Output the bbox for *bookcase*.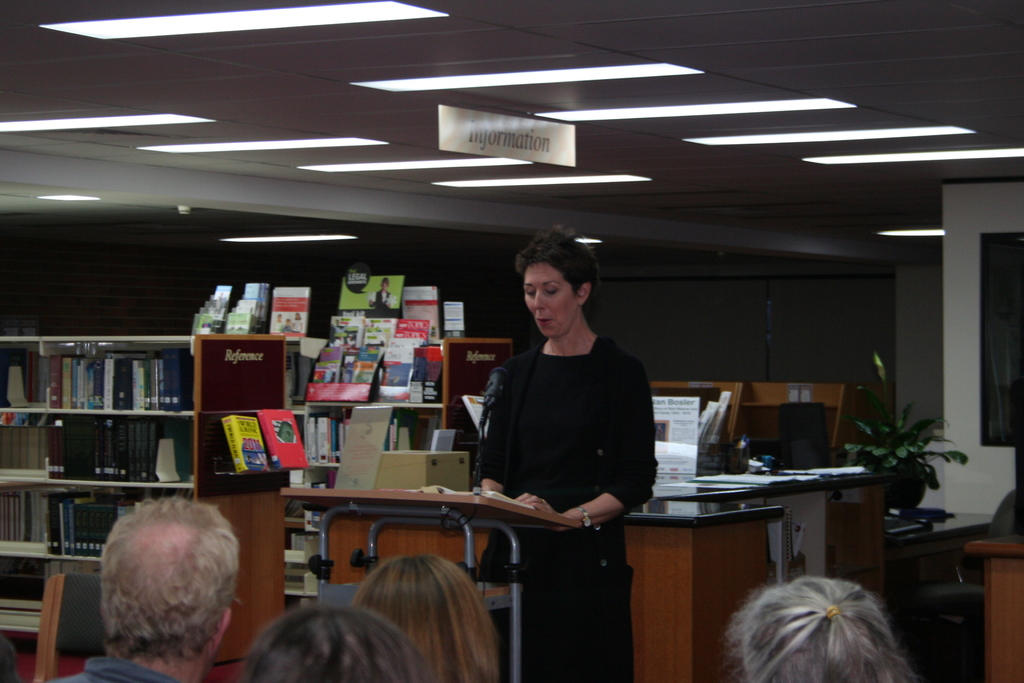
(left=0, top=297, right=340, bottom=595).
